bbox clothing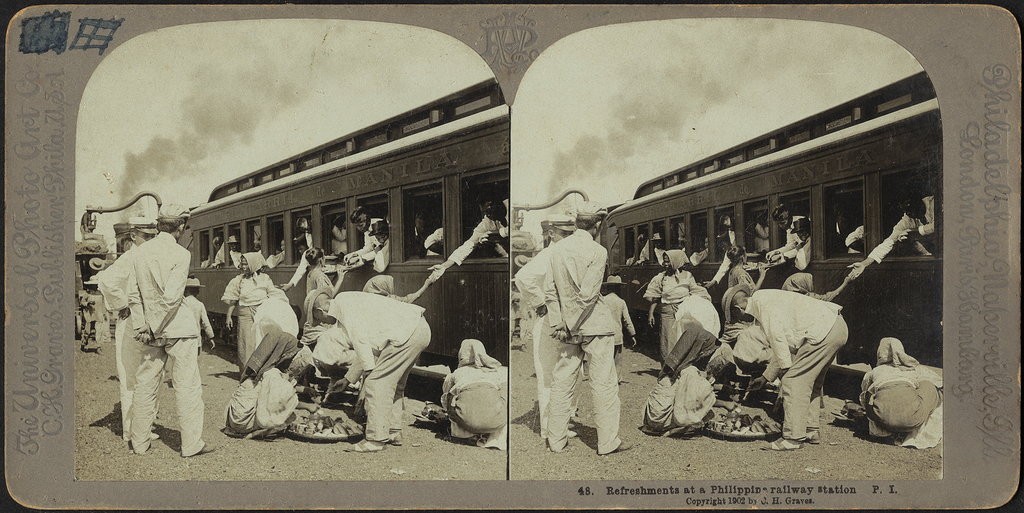
[602, 291, 635, 378]
